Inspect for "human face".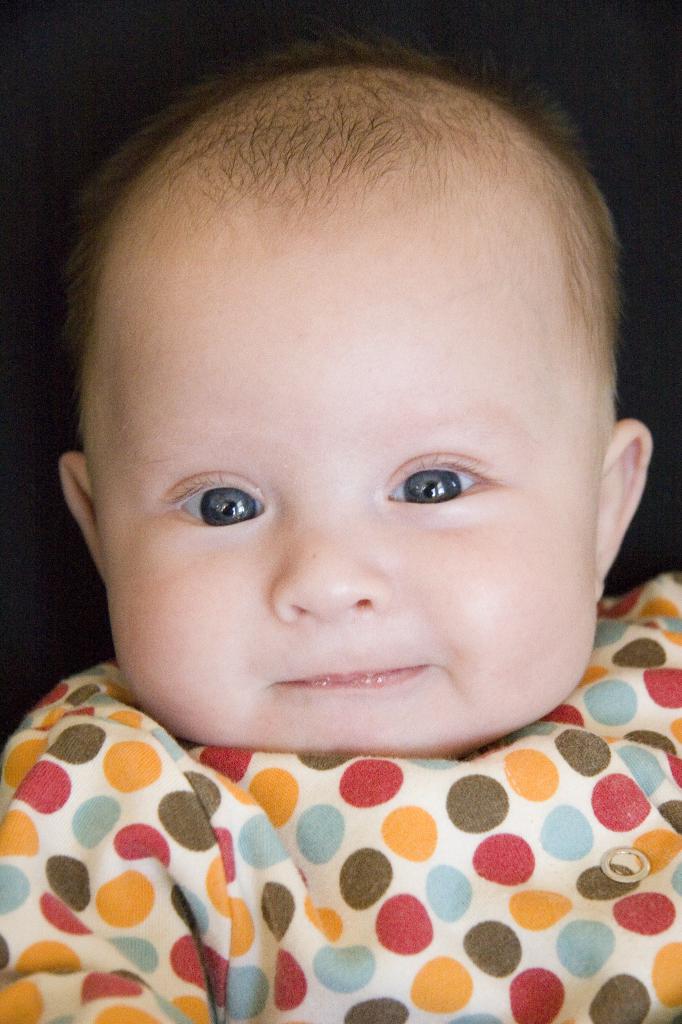
Inspection: rect(100, 148, 599, 760).
